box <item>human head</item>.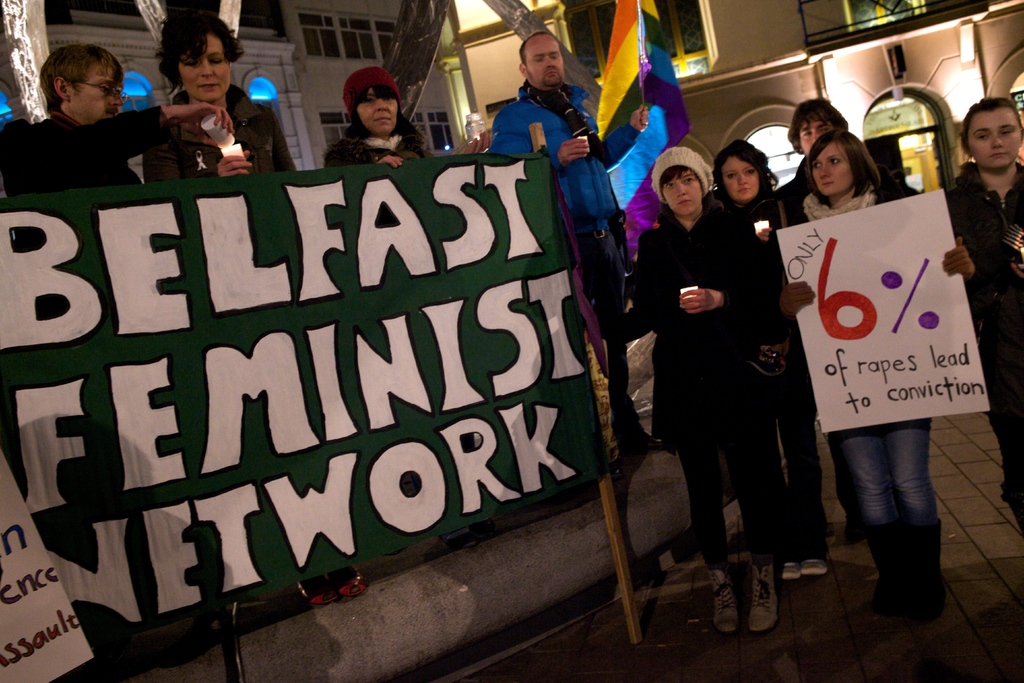
801:131:885:198.
